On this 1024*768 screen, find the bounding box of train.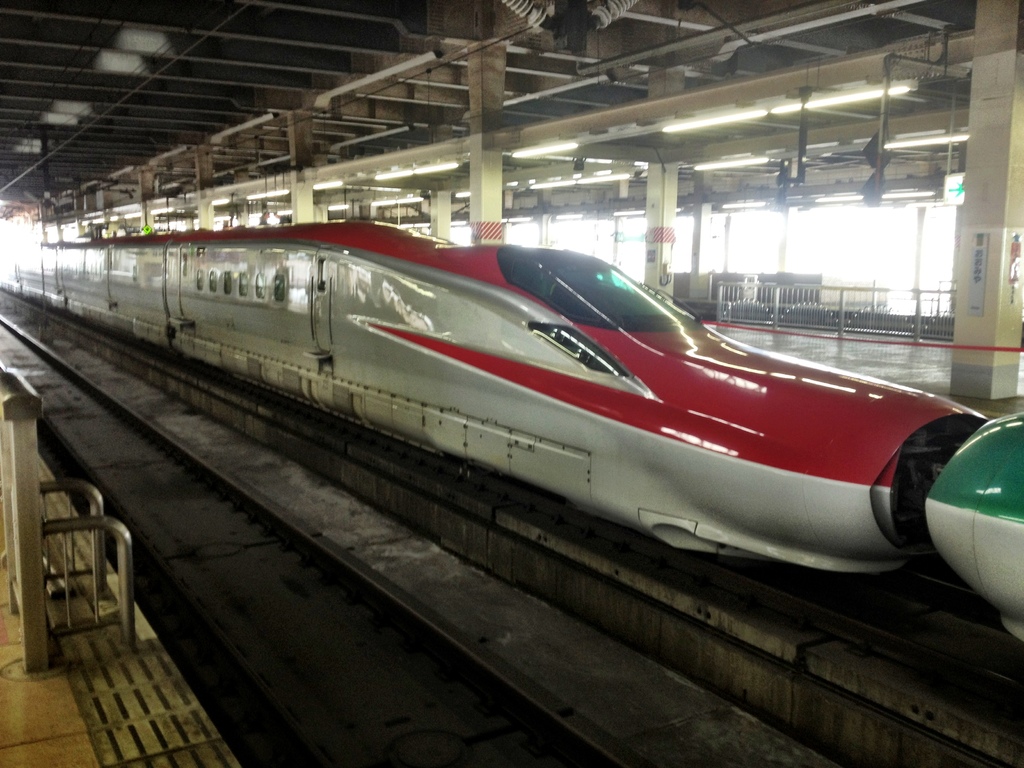
Bounding box: x1=925, y1=410, x2=1023, y2=641.
